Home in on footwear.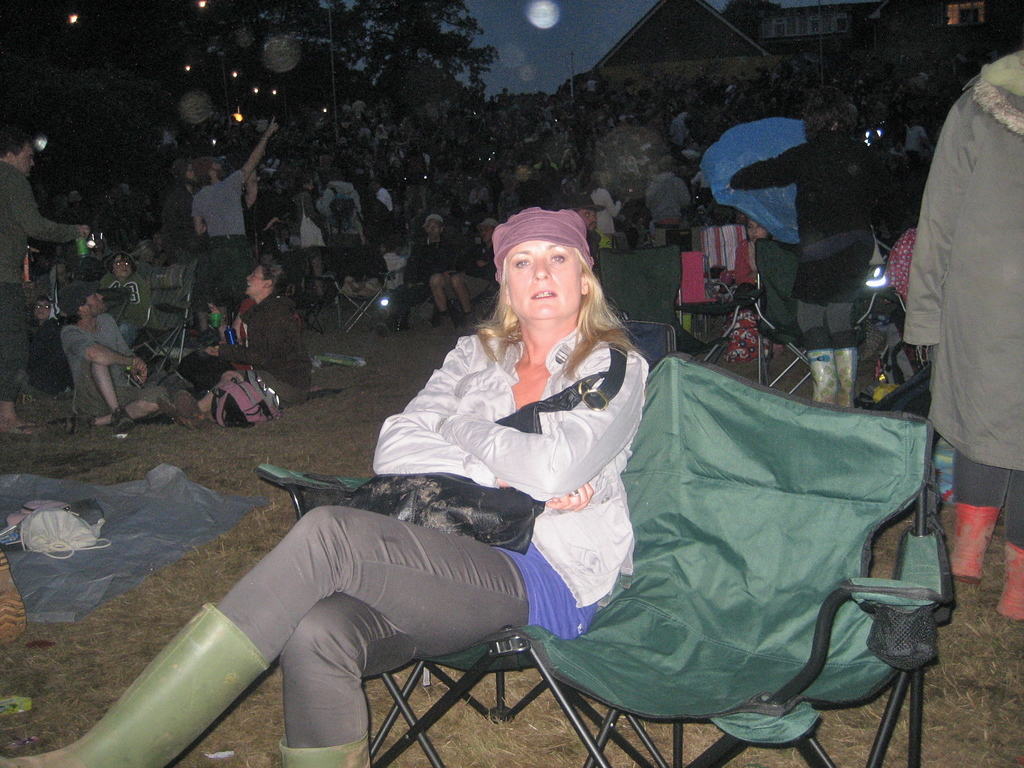
Homed in at box=[451, 312, 474, 339].
